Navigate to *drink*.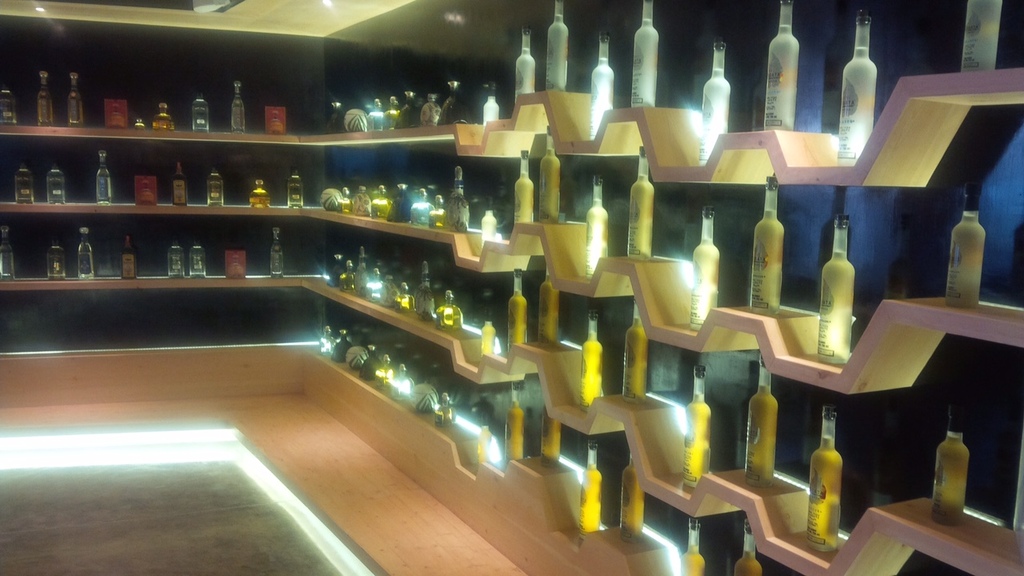
Navigation target: (left=69, top=71, right=84, bottom=124).
